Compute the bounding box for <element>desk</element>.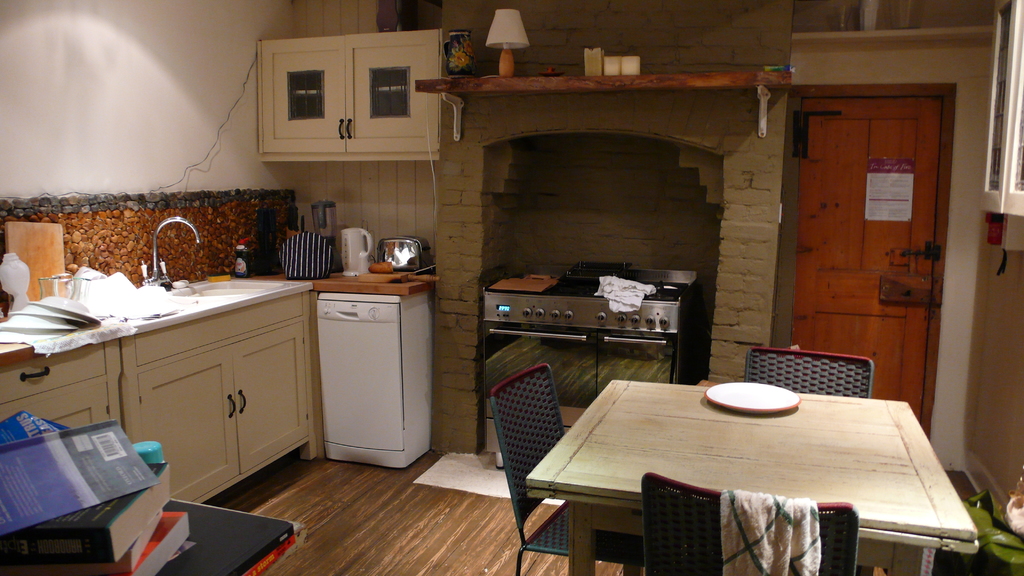
select_region(0, 296, 133, 427).
